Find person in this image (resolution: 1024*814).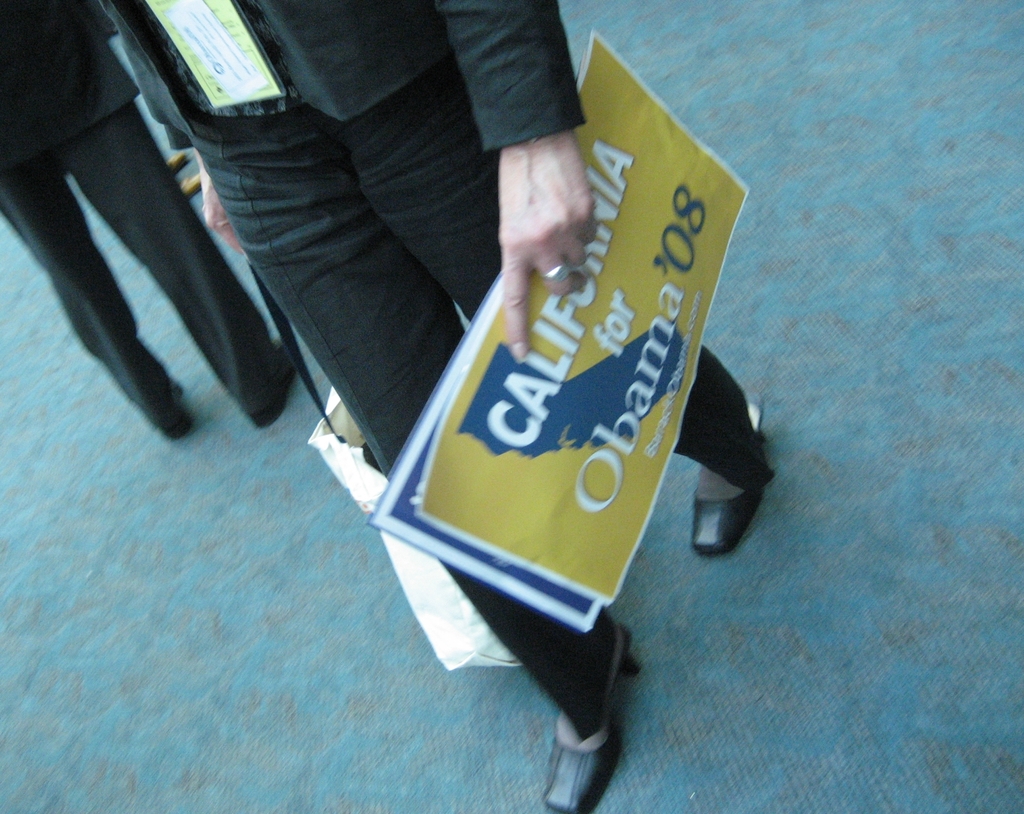
rect(93, 0, 777, 813).
